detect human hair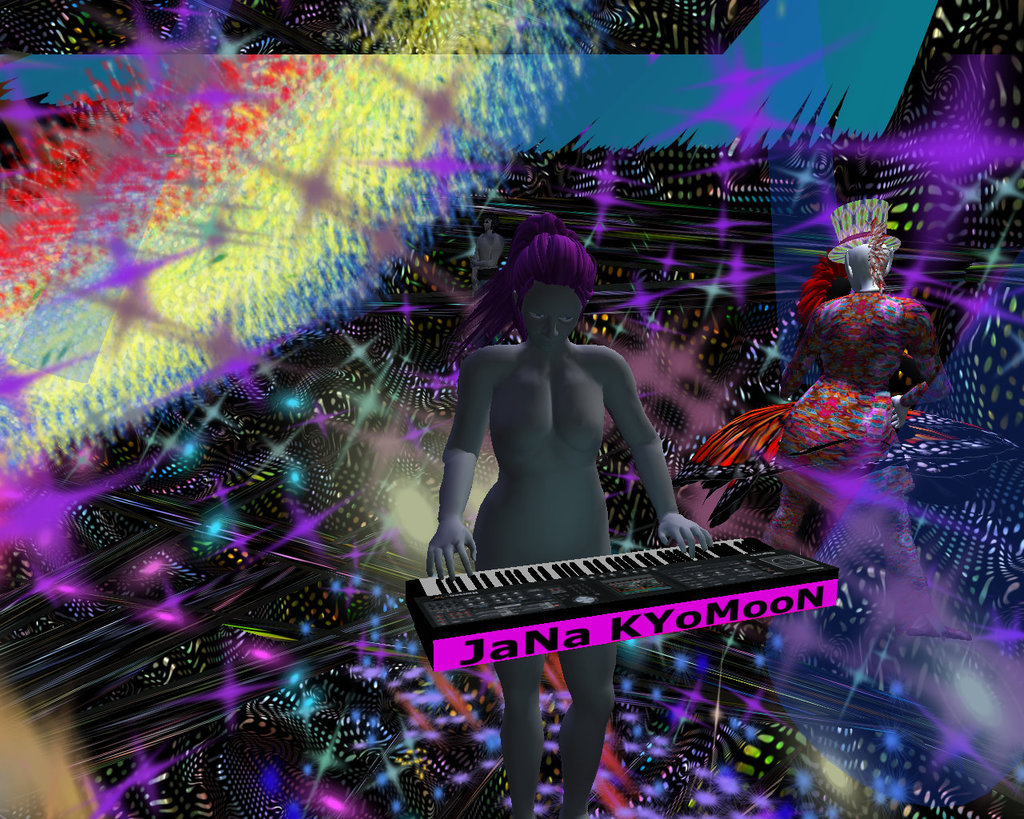
BBox(442, 209, 598, 366)
